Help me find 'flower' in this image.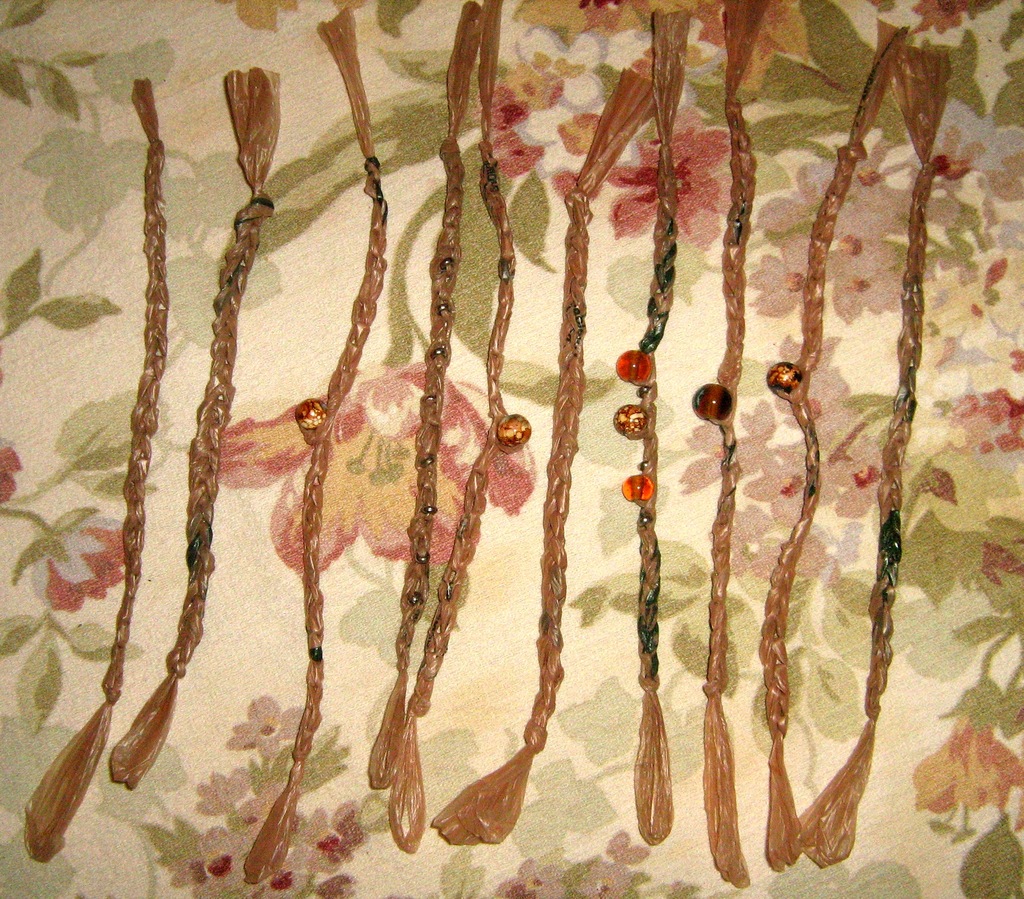
Found it: (left=609, top=829, right=650, bottom=863).
